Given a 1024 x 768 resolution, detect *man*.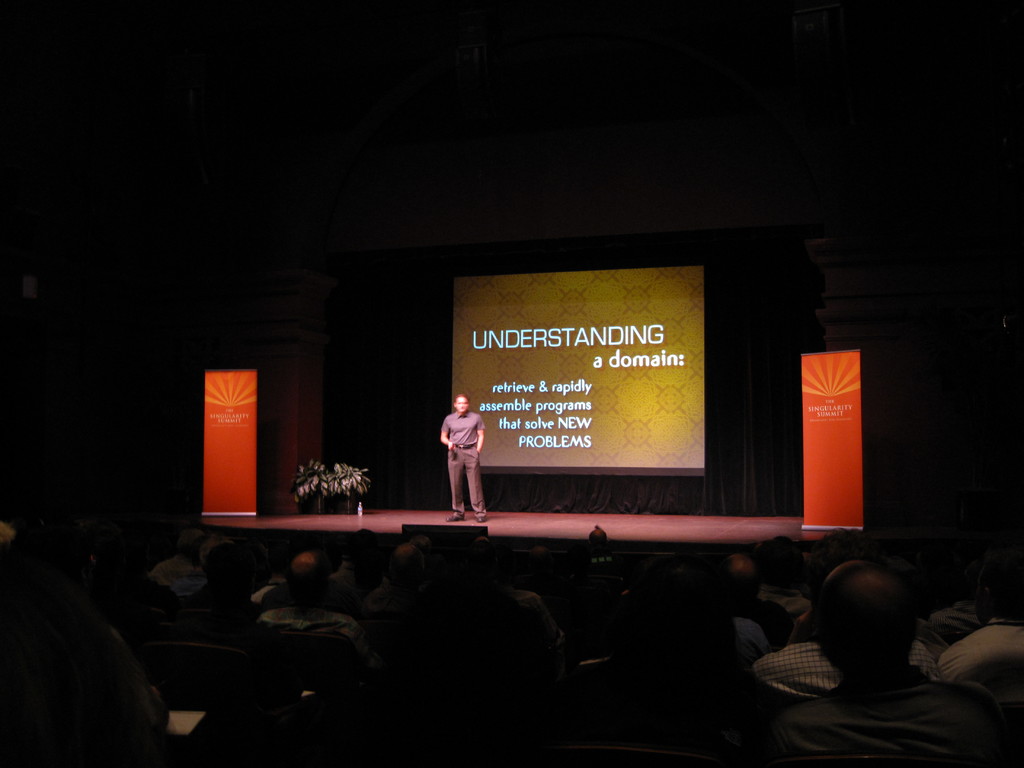
select_region(440, 393, 485, 522).
